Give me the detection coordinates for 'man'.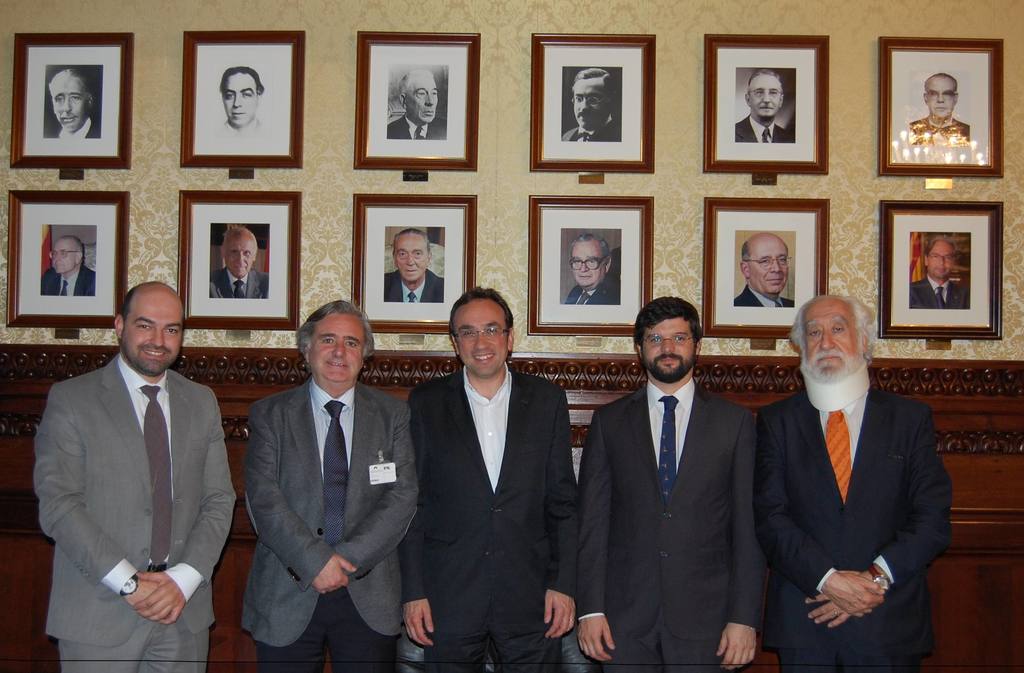
box(732, 69, 793, 145).
